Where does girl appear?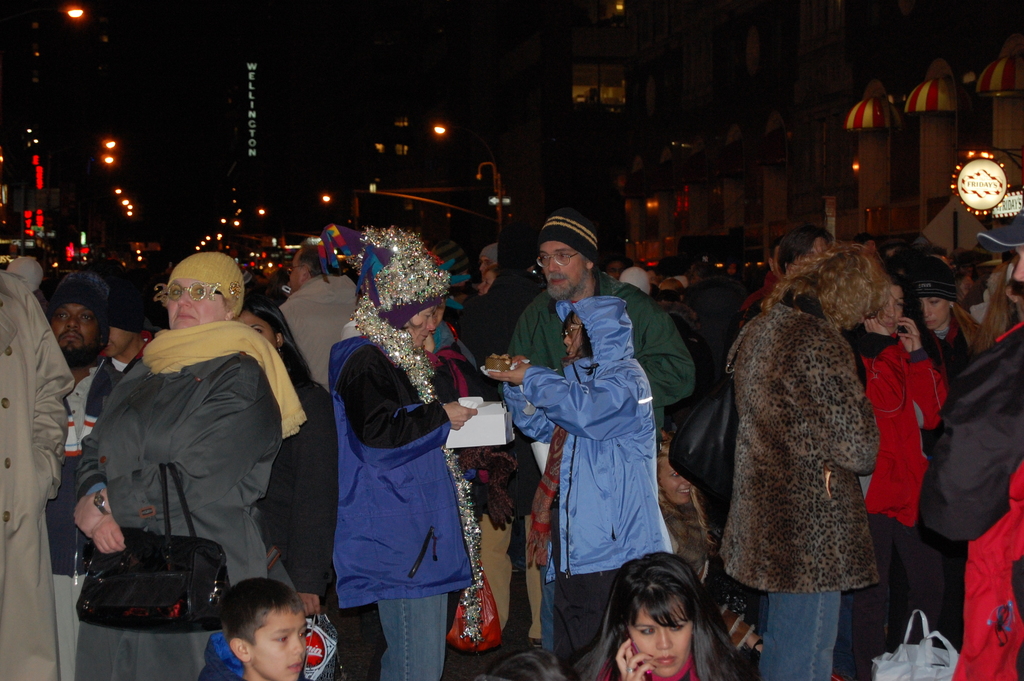
Appears at [906, 254, 986, 377].
